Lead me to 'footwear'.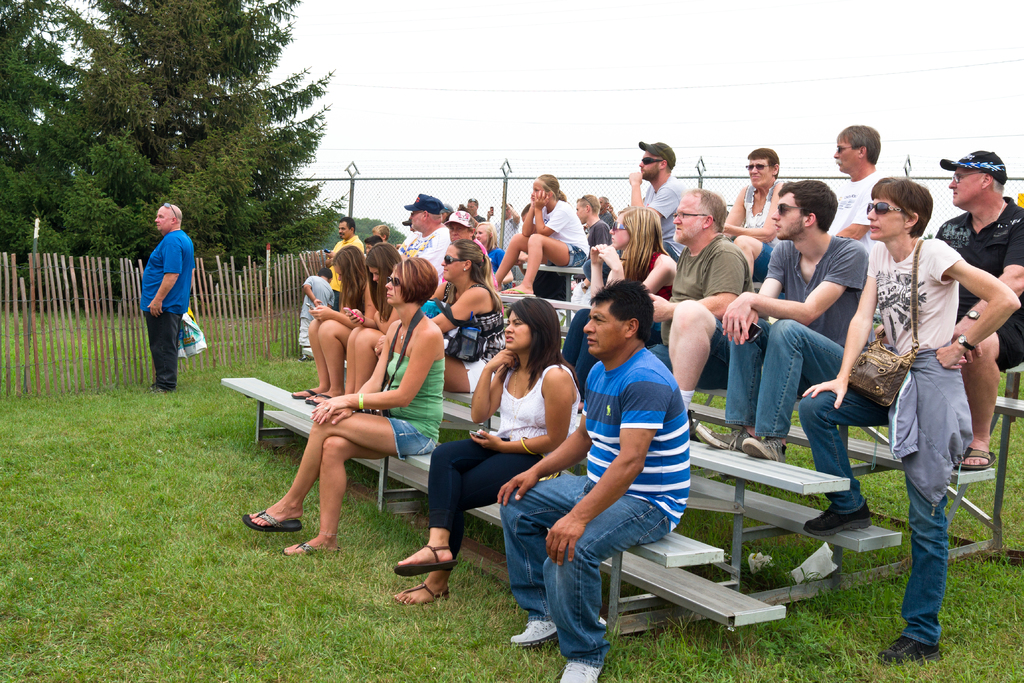
Lead to detection(954, 441, 998, 473).
